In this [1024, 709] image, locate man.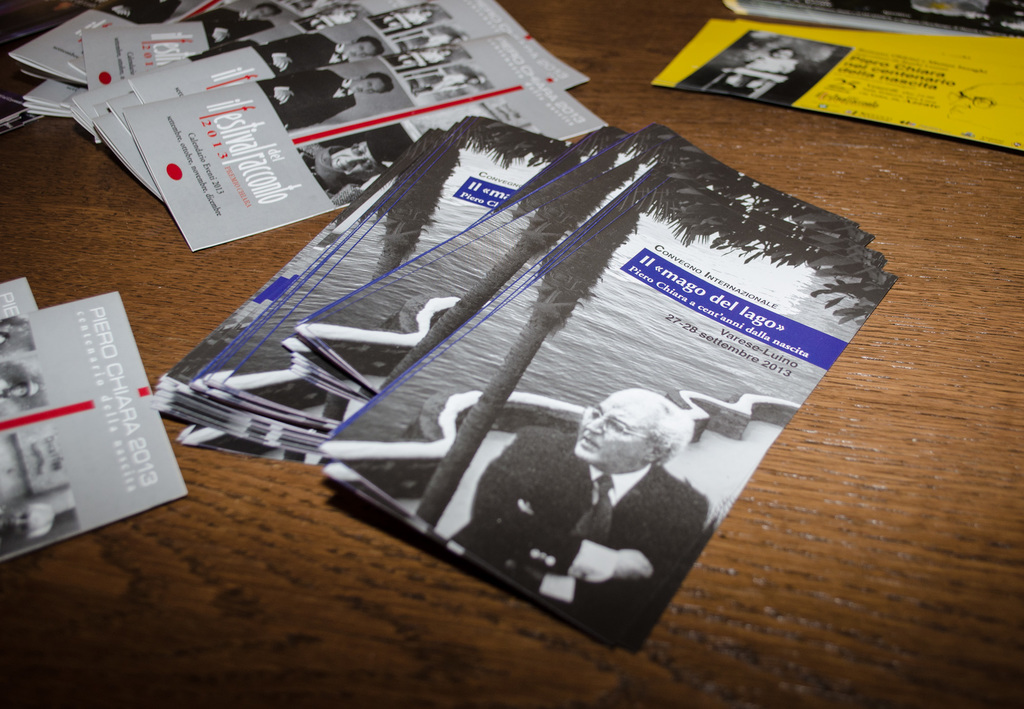
Bounding box: (185,0,282,22).
